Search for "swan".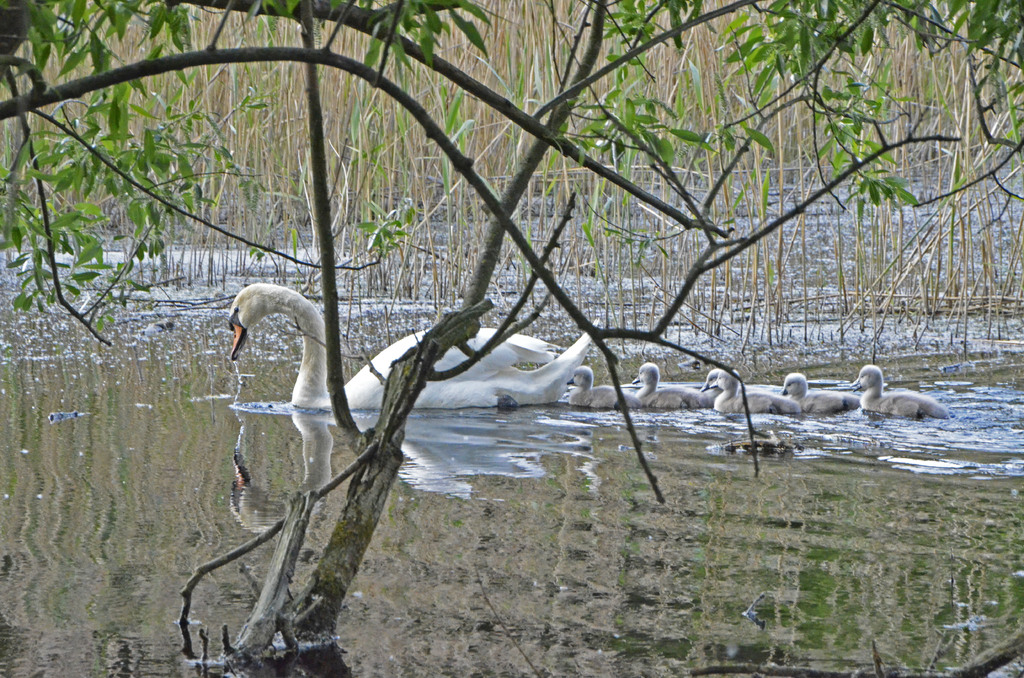
Found at (left=630, top=361, right=708, bottom=414).
